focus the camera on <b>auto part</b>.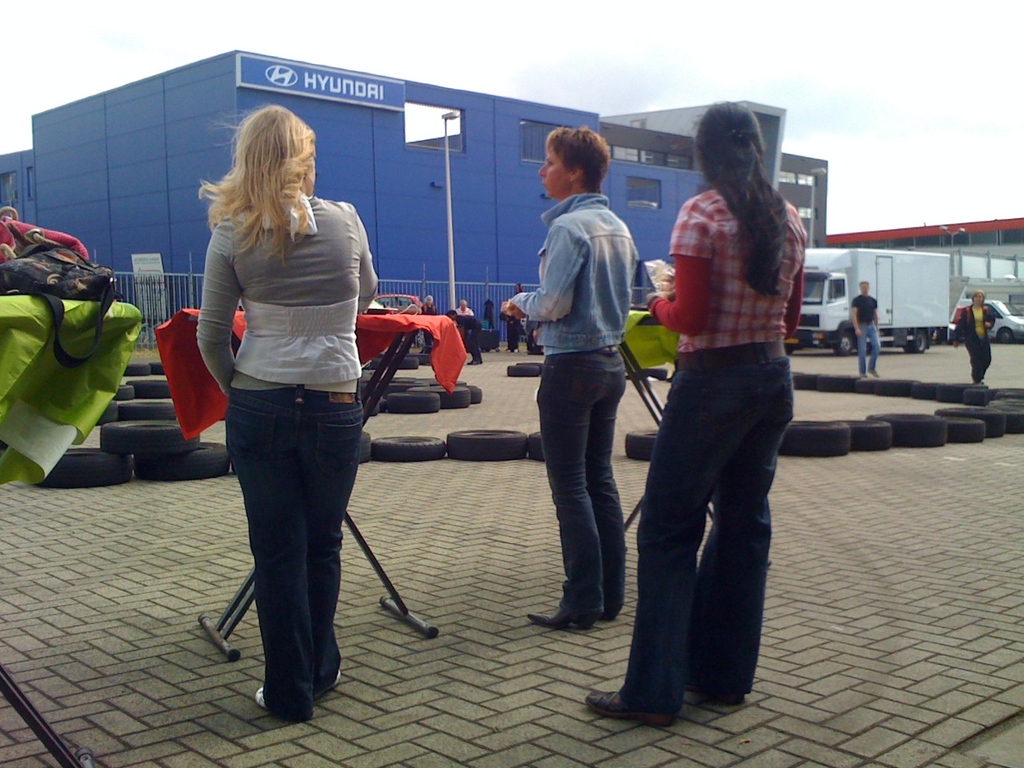
Focus region: l=839, t=331, r=856, b=357.
